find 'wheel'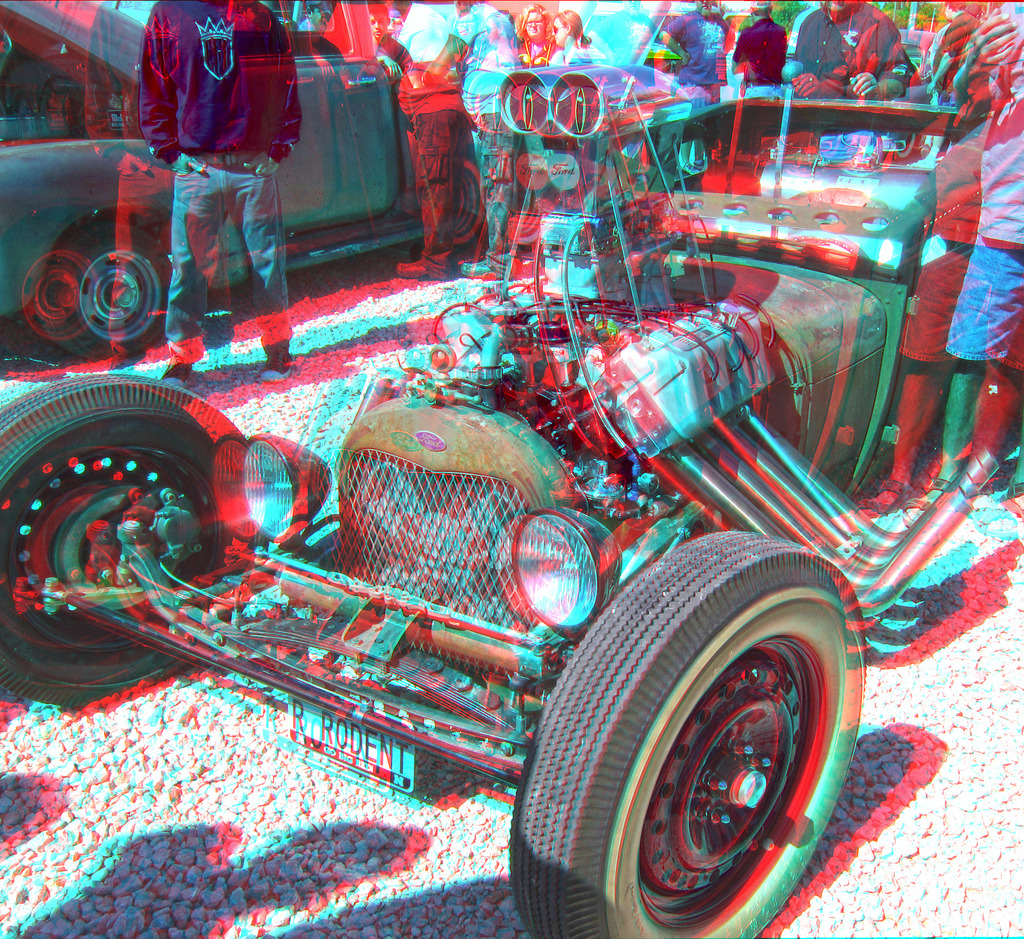
[21,252,92,341]
